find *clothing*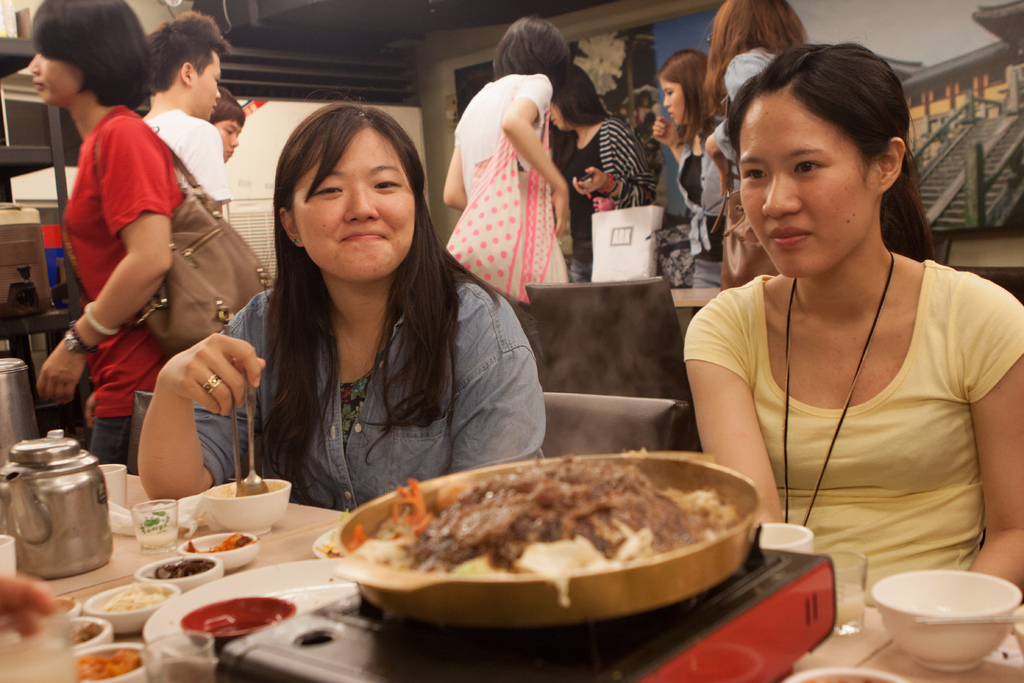
{"x1": 716, "y1": 45, "x2": 778, "y2": 100}
